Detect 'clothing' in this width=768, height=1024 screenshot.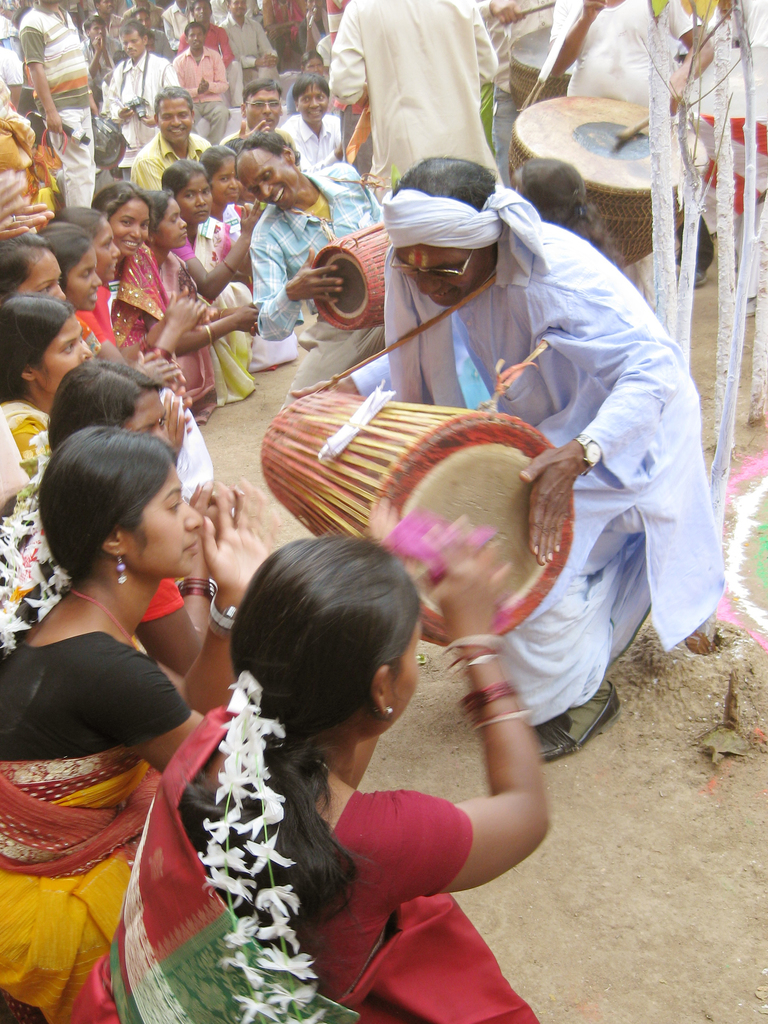
Detection: (108, 253, 191, 400).
